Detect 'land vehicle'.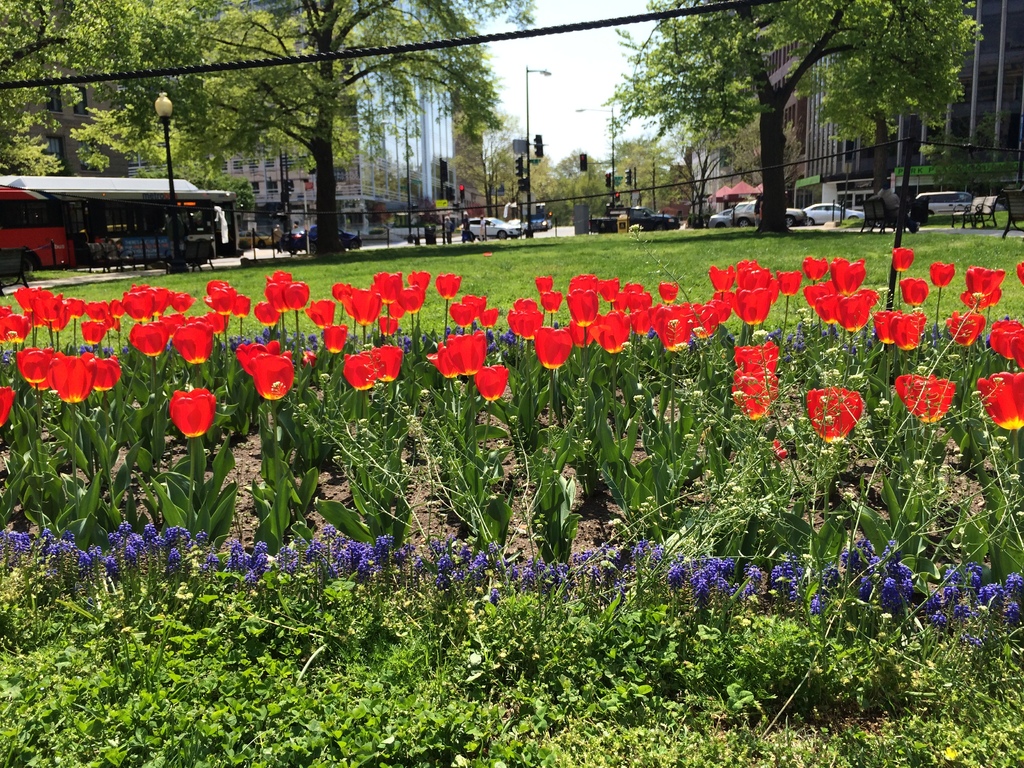
Detected at select_region(803, 199, 867, 226).
